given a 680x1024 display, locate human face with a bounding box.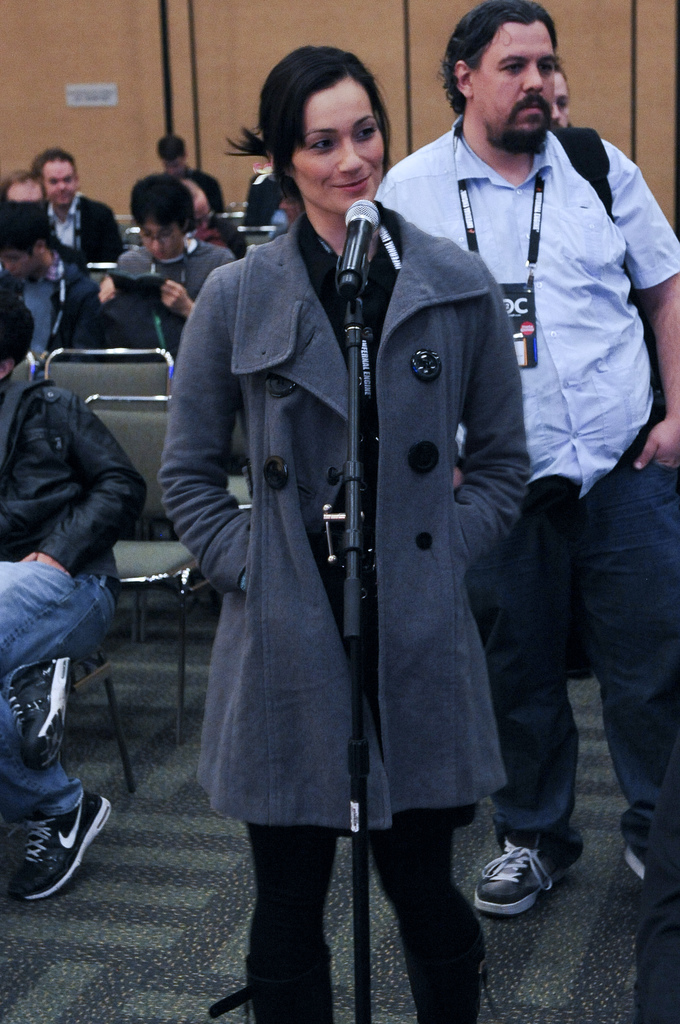
Located: <box>6,248,33,278</box>.
